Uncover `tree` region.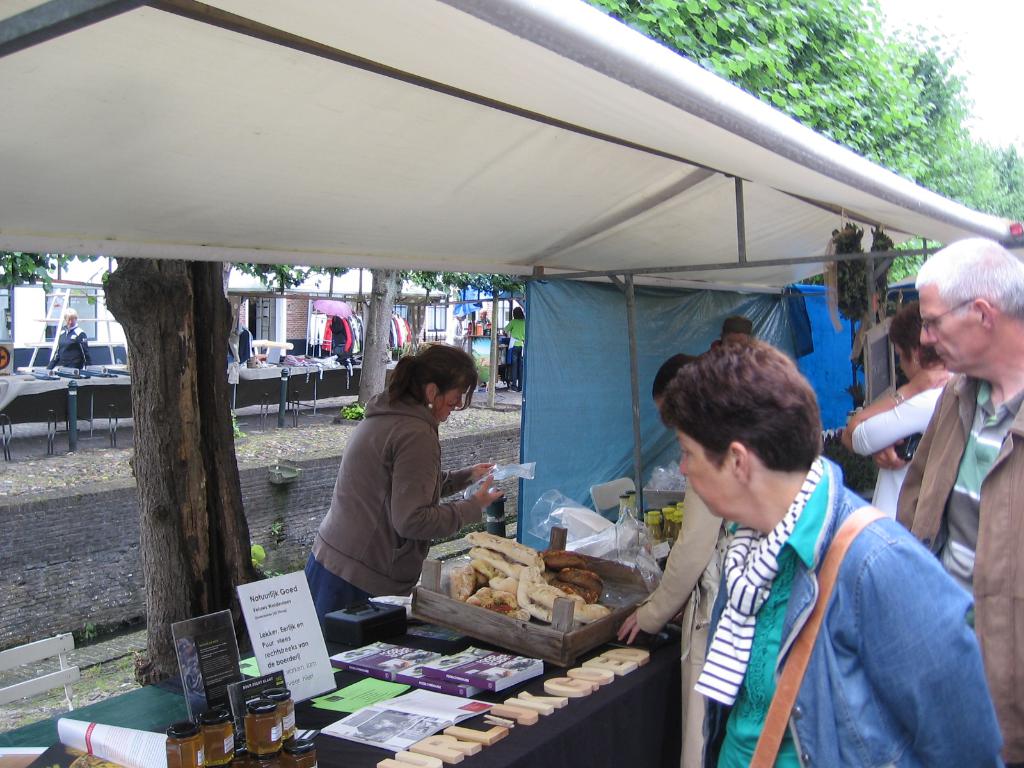
Uncovered: x1=452 y1=273 x2=530 y2=410.
